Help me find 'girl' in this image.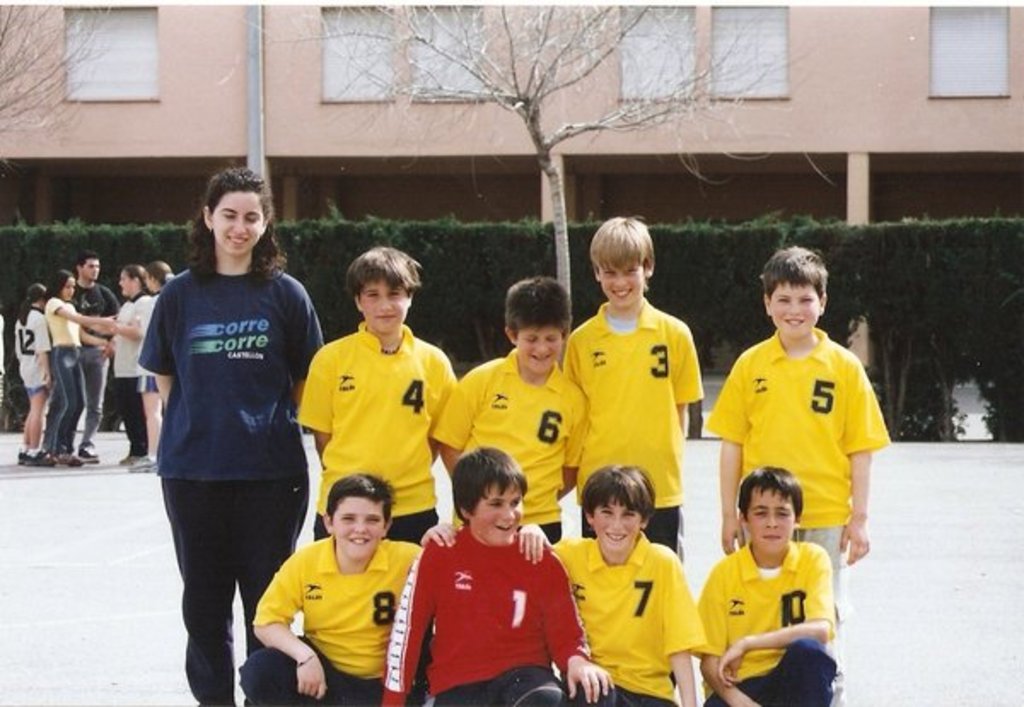
Found it: x1=133, y1=261, x2=181, y2=465.
